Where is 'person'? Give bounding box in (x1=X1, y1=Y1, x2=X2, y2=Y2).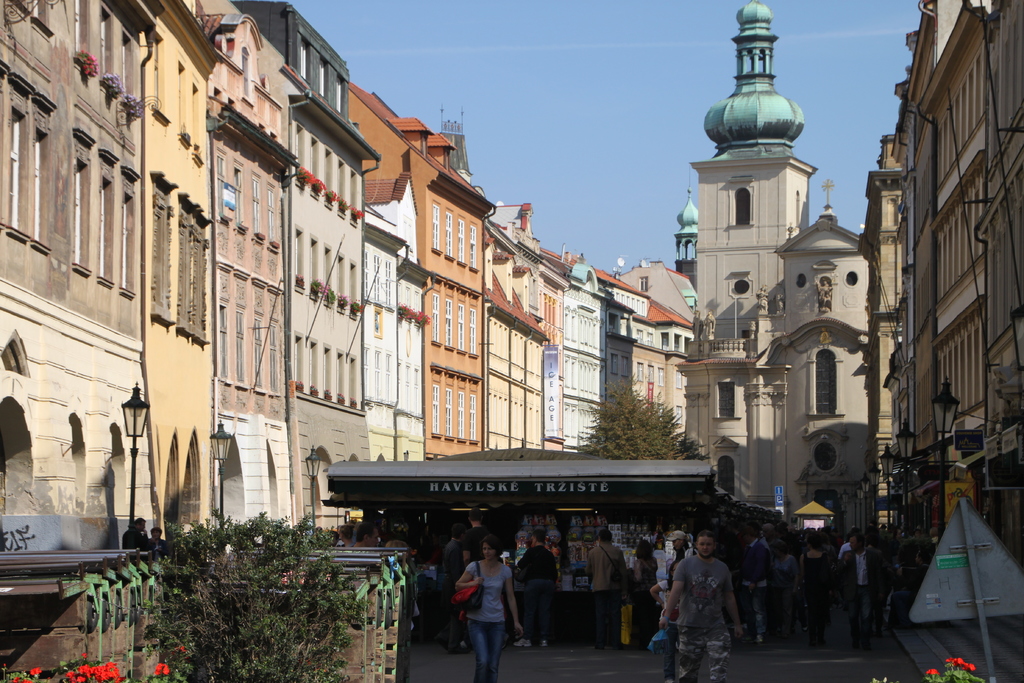
(x1=836, y1=531, x2=883, y2=648).
